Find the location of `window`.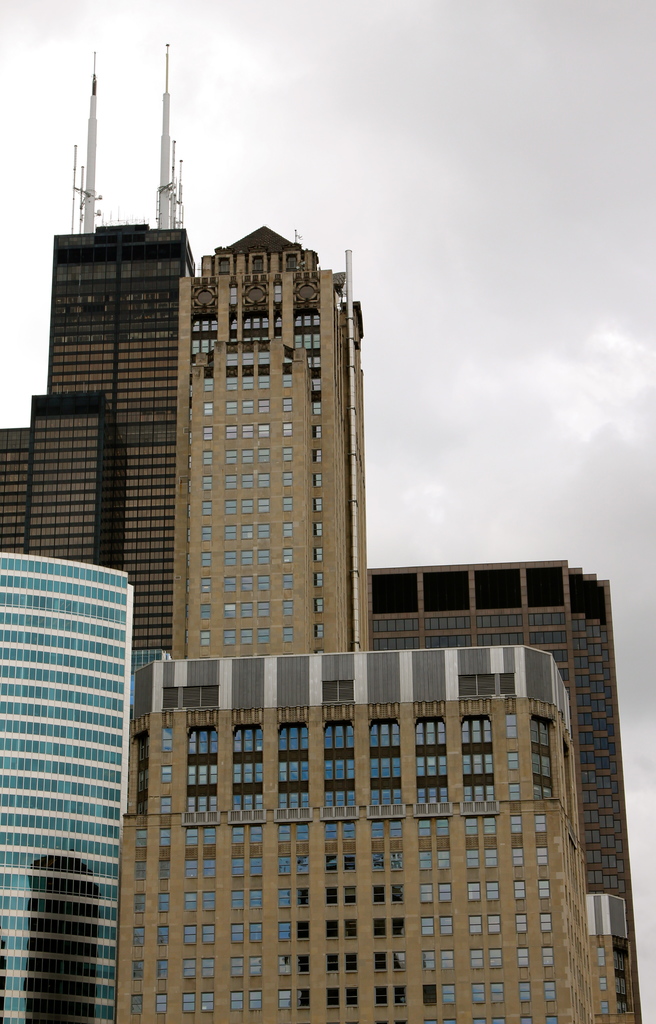
Location: box(416, 788, 424, 800).
